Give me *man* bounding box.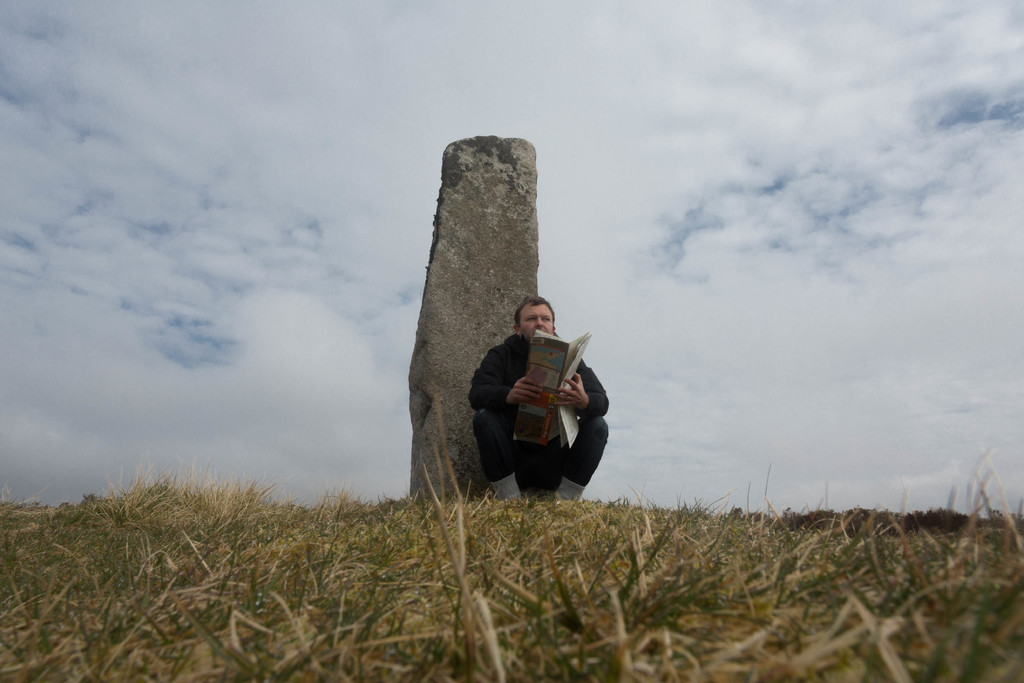
box(475, 299, 613, 517).
